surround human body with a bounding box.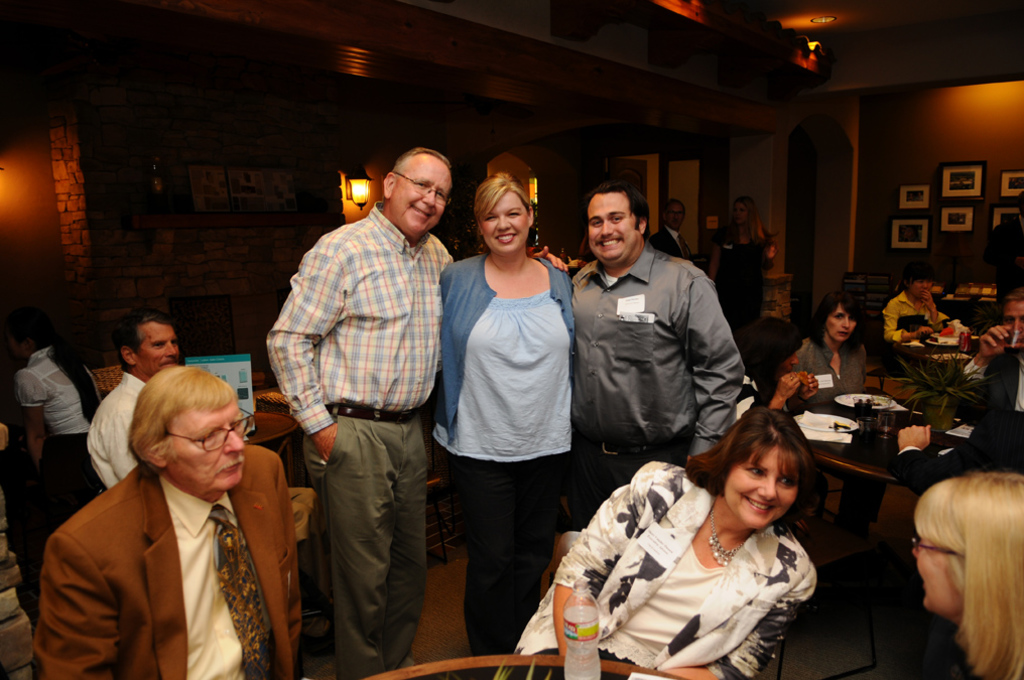
bbox(945, 297, 1023, 457).
